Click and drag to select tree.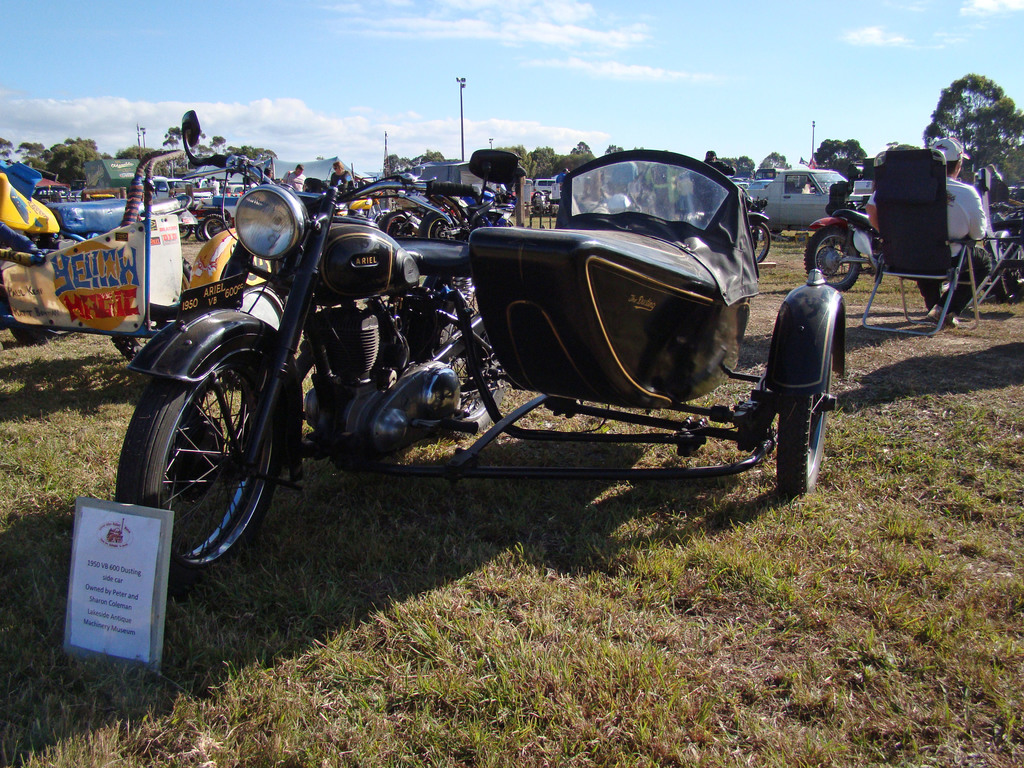
Selection: bbox(428, 152, 449, 167).
